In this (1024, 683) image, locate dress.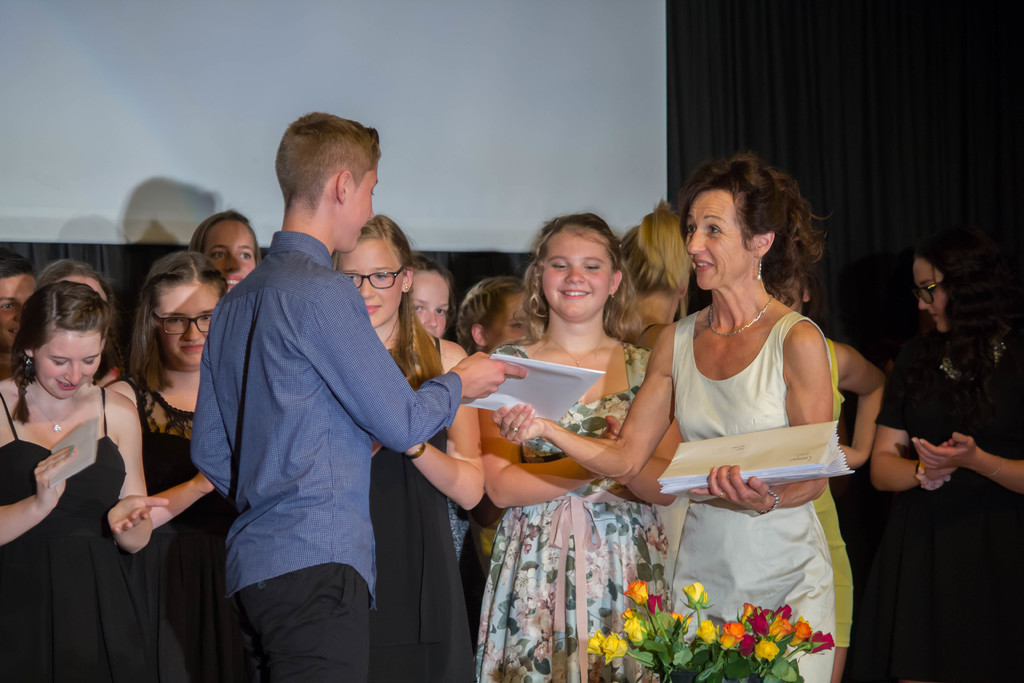
Bounding box: (x1=0, y1=388, x2=130, y2=682).
